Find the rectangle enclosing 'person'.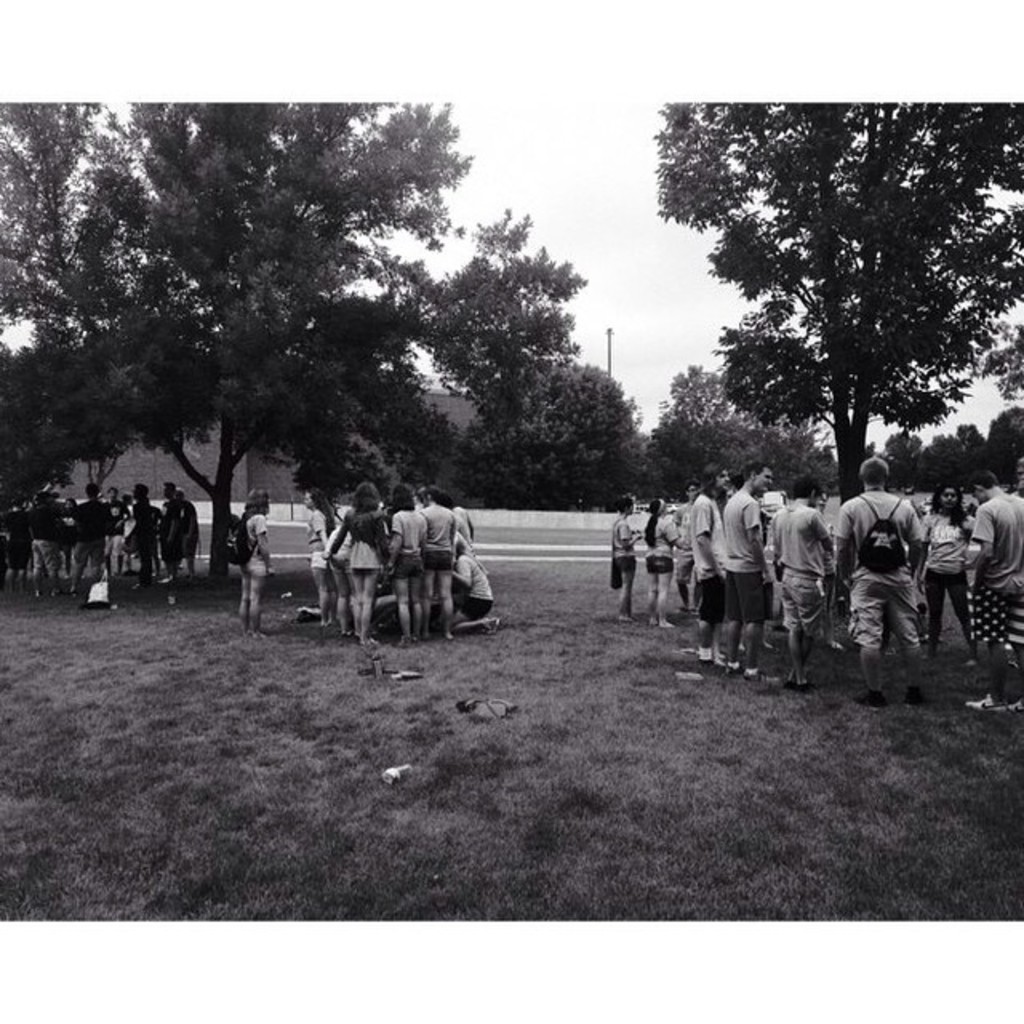
Rect(762, 499, 787, 584).
